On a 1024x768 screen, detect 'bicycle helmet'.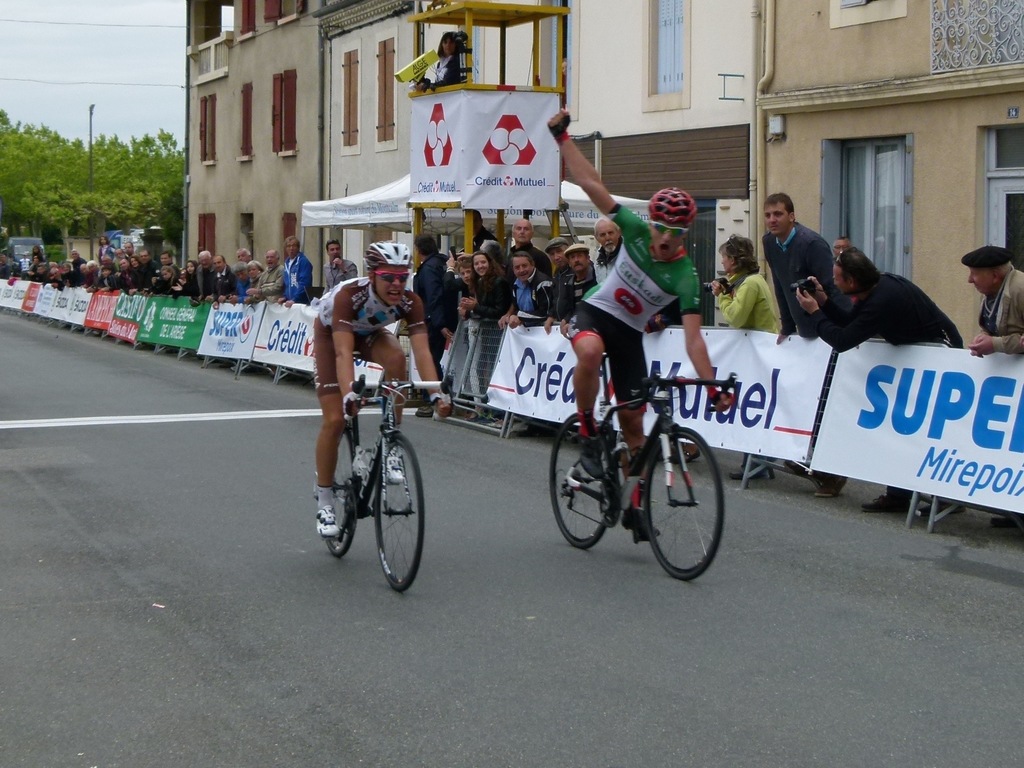
<bbox>360, 240, 410, 275</bbox>.
